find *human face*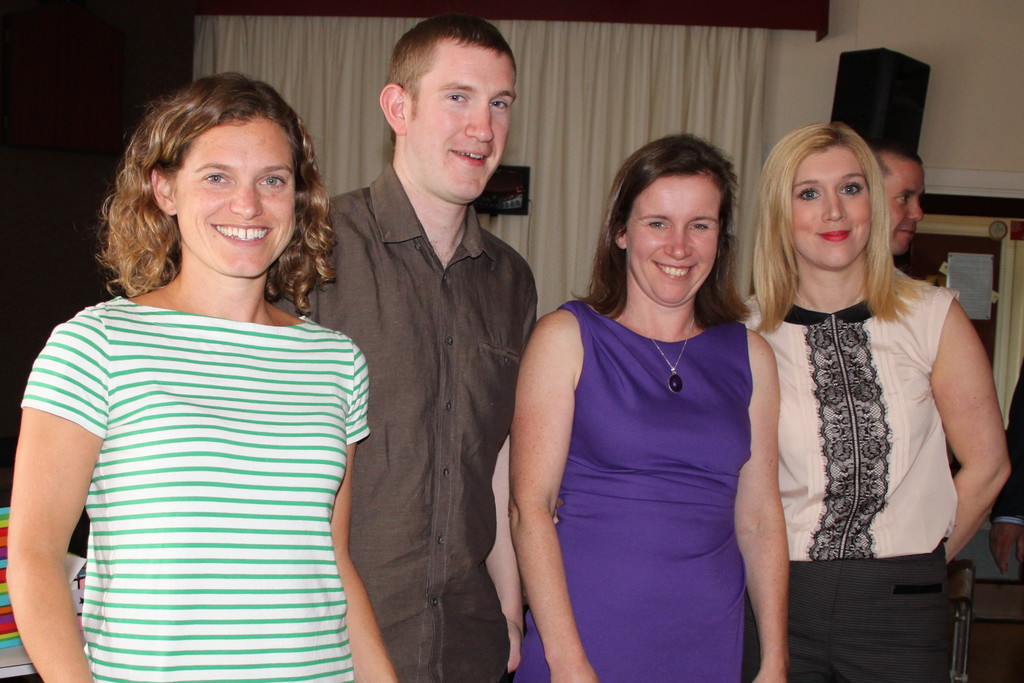
(x1=791, y1=140, x2=874, y2=271)
